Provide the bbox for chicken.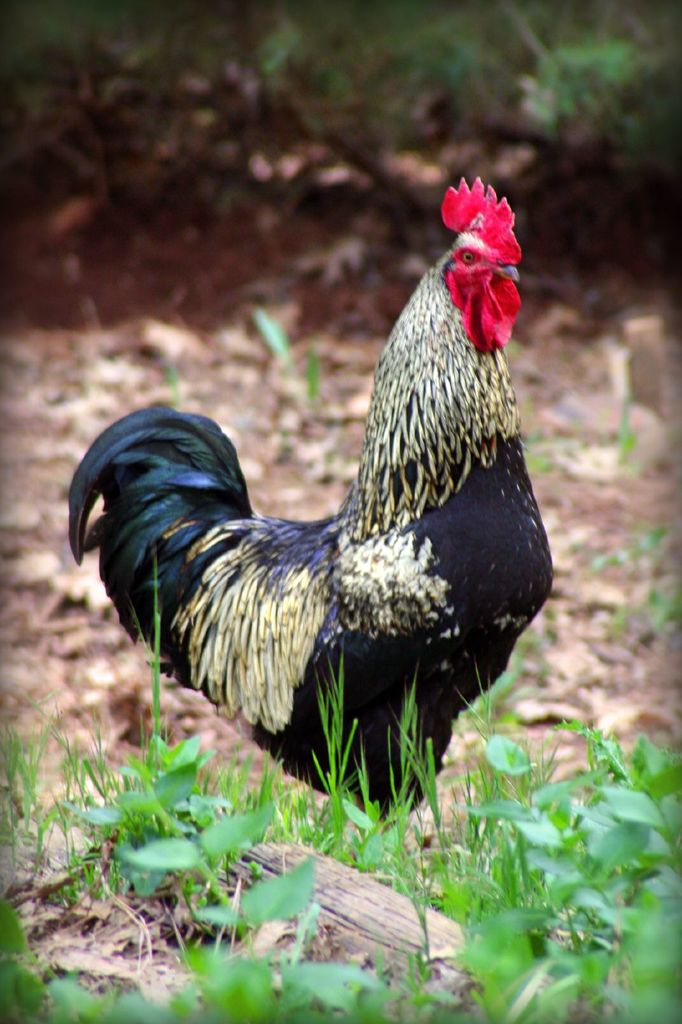
box=[63, 182, 560, 837].
